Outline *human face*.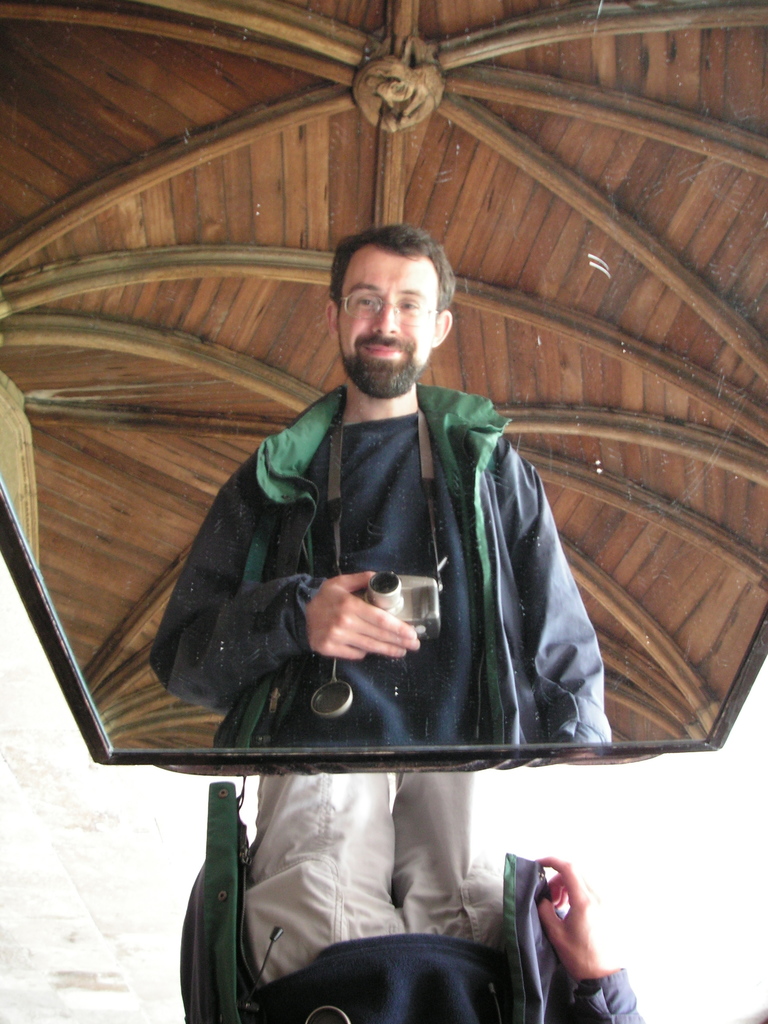
Outline: [x1=339, y1=244, x2=436, y2=393].
